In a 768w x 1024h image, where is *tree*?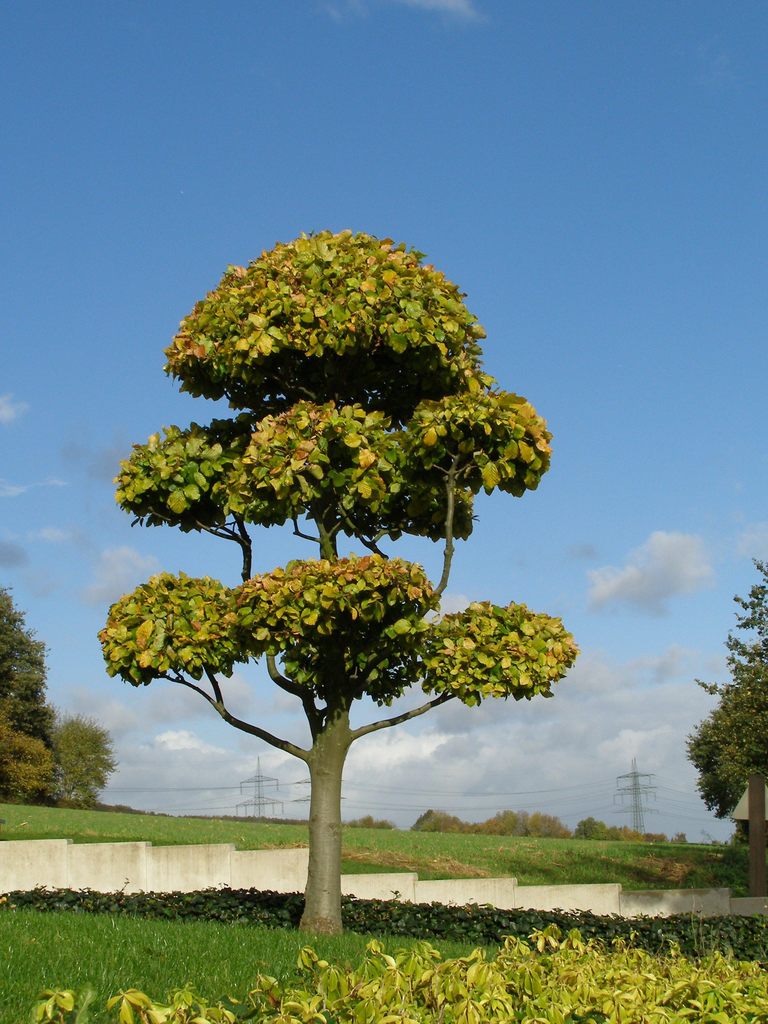
box(92, 232, 598, 902).
